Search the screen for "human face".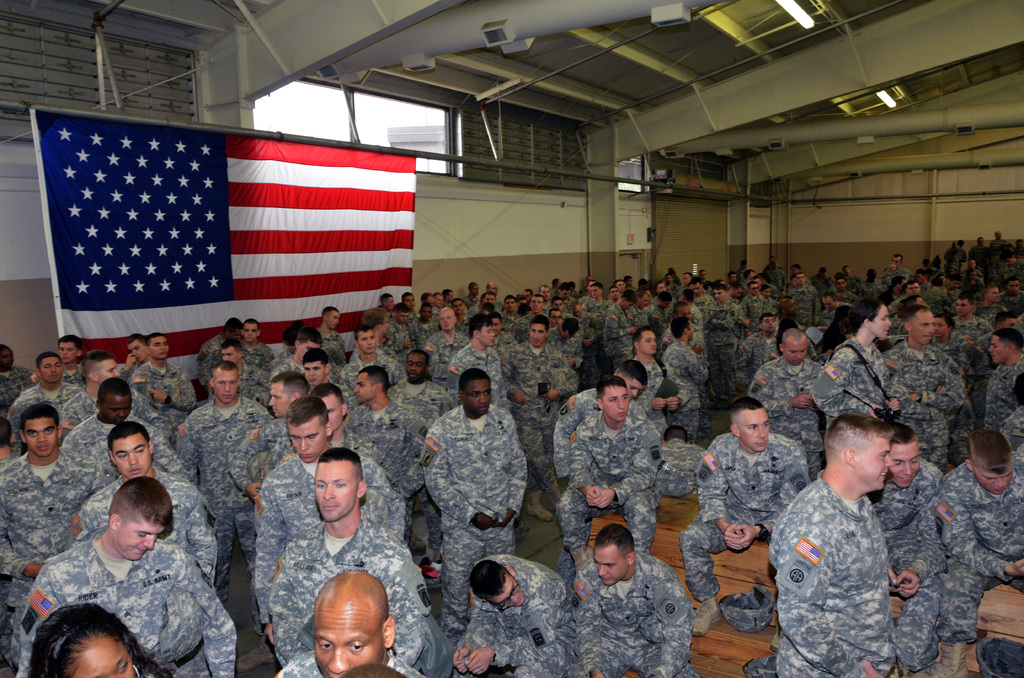
Found at <region>609, 287, 620, 298</region>.
